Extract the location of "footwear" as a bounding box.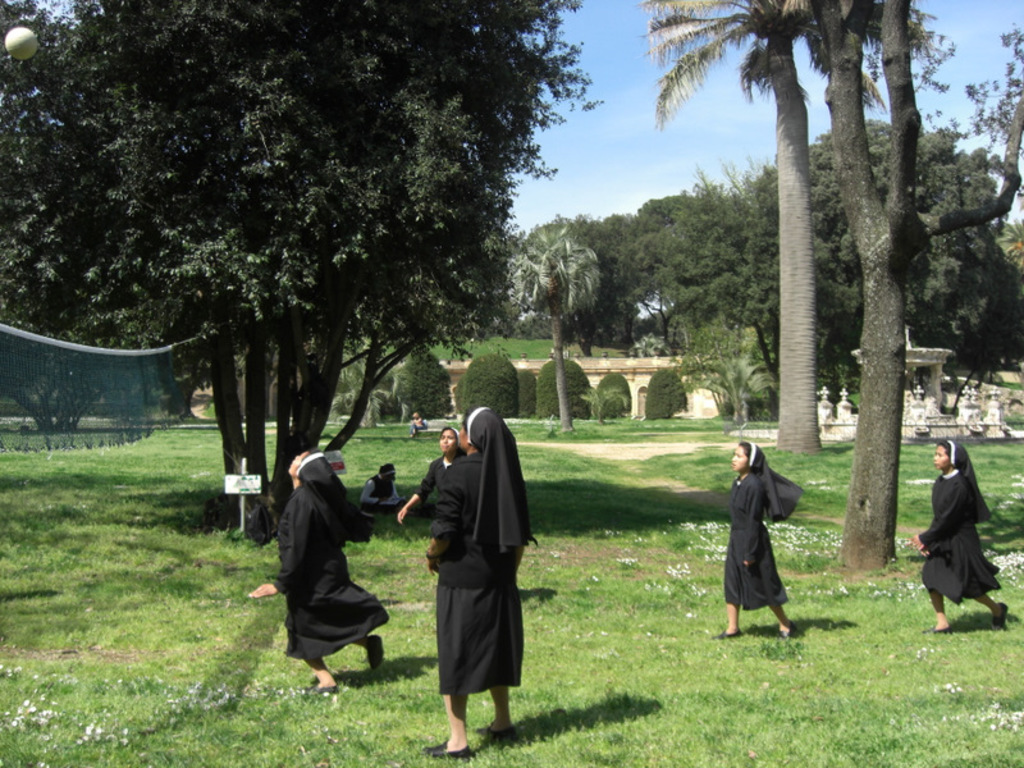
pyautogui.locateOnScreen(474, 724, 518, 737).
